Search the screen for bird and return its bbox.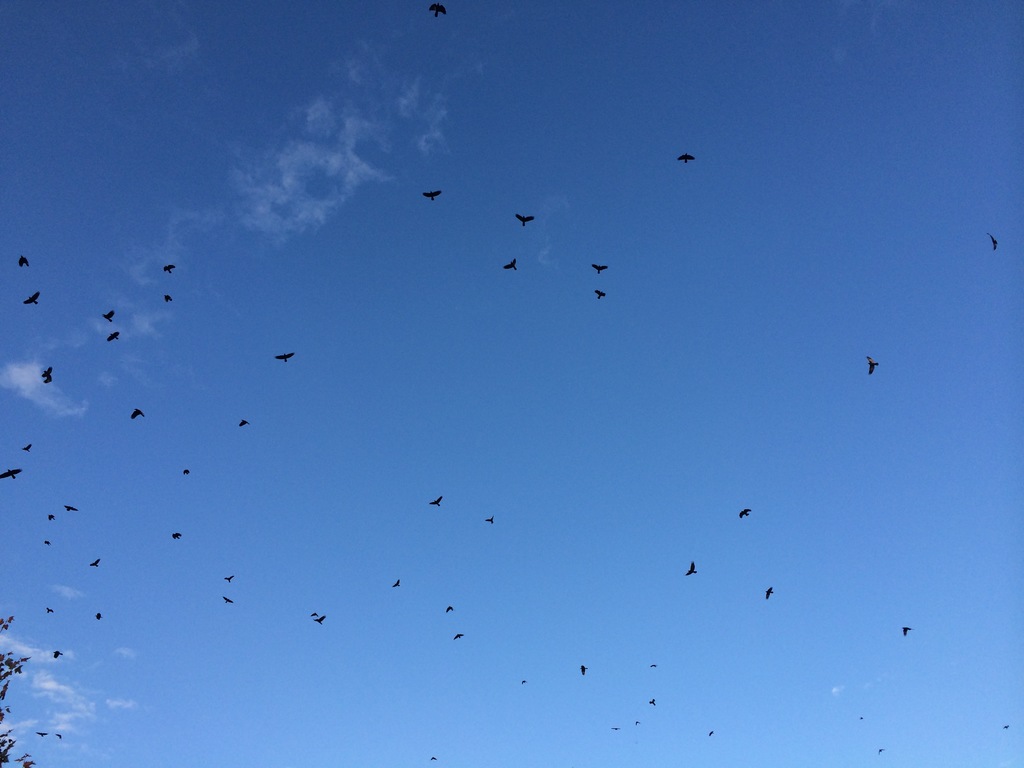
Found: bbox=[743, 504, 752, 519].
